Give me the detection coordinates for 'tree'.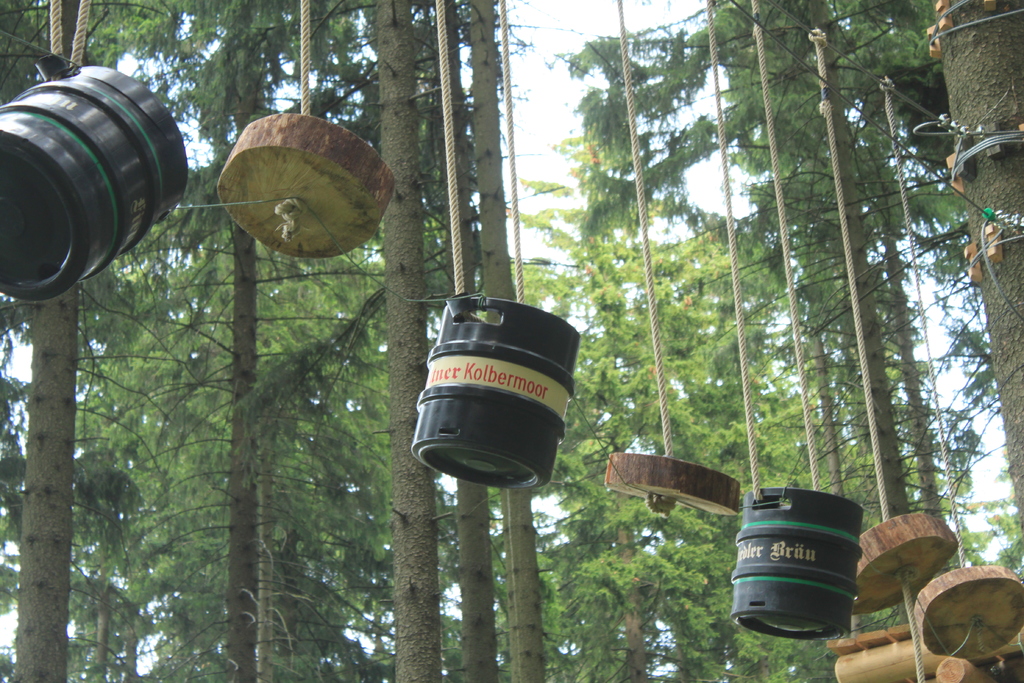
[x1=659, y1=0, x2=944, y2=682].
